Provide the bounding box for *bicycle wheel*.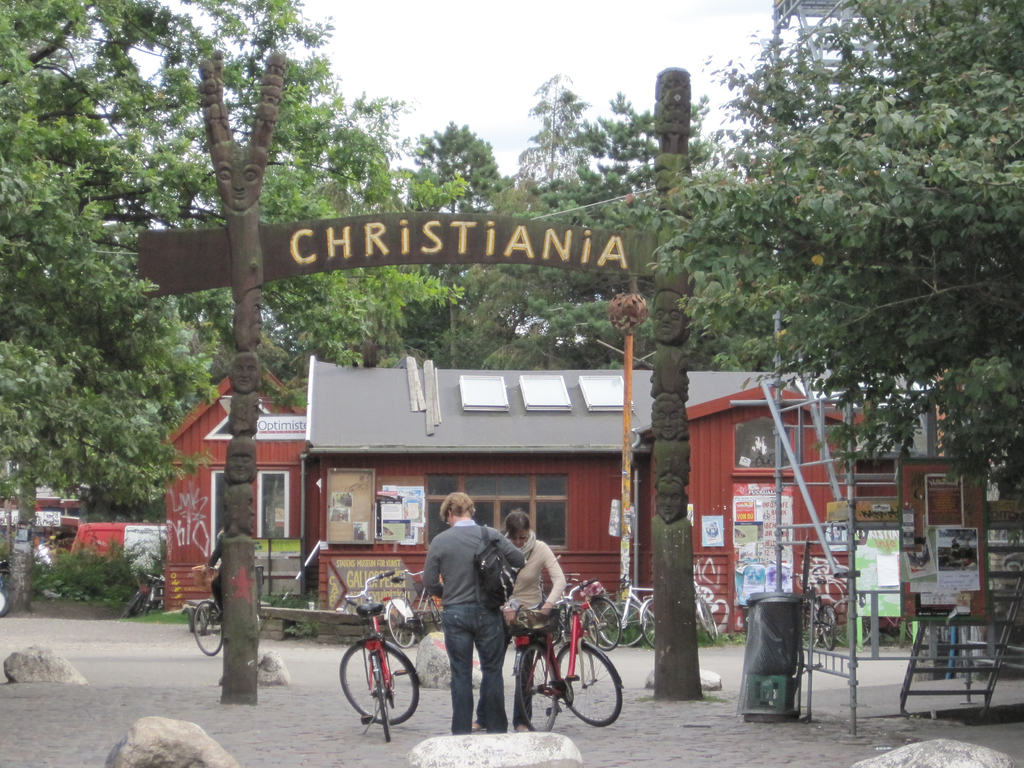
rect(598, 602, 648, 647).
